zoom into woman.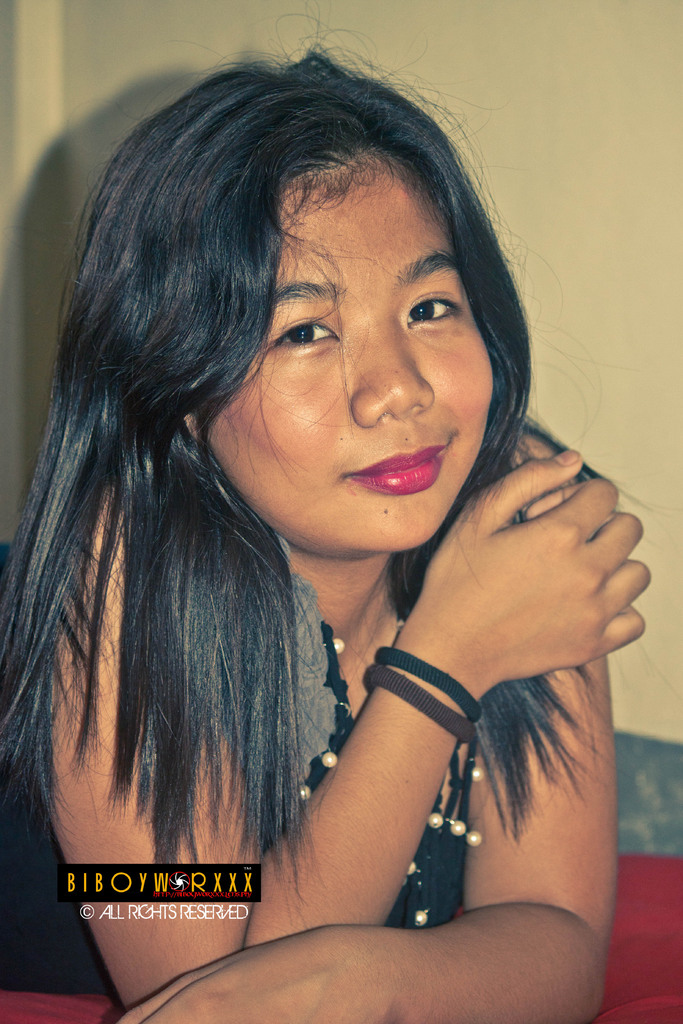
Zoom target: (x1=4, y1=18, x2=635, y2=998).
